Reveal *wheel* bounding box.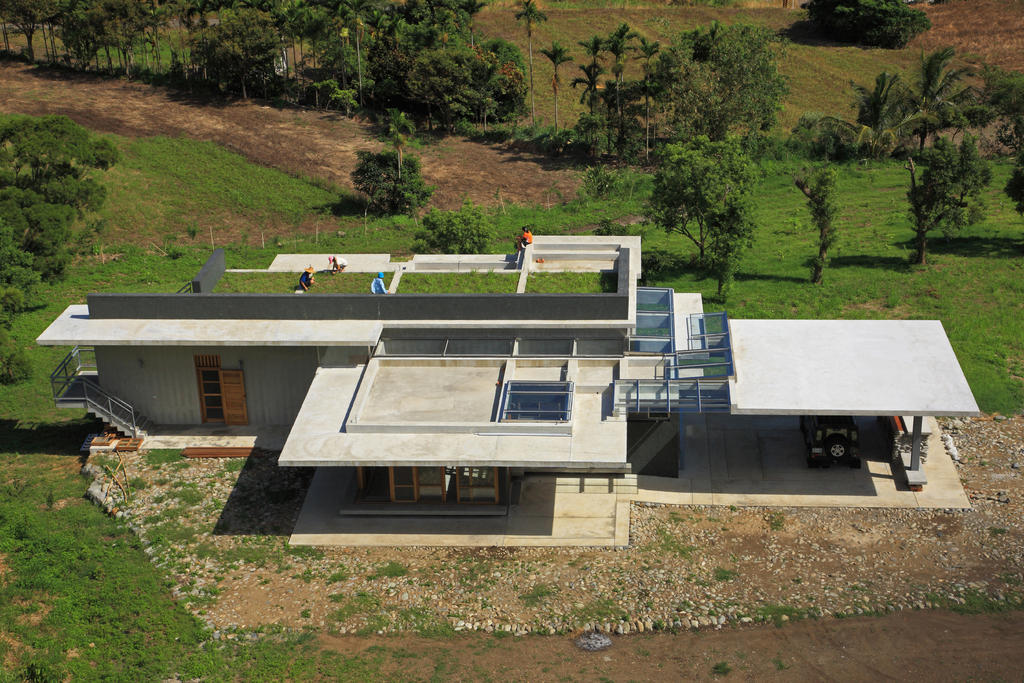
Revealed: <region>829, 440, 843, 459</region>.
